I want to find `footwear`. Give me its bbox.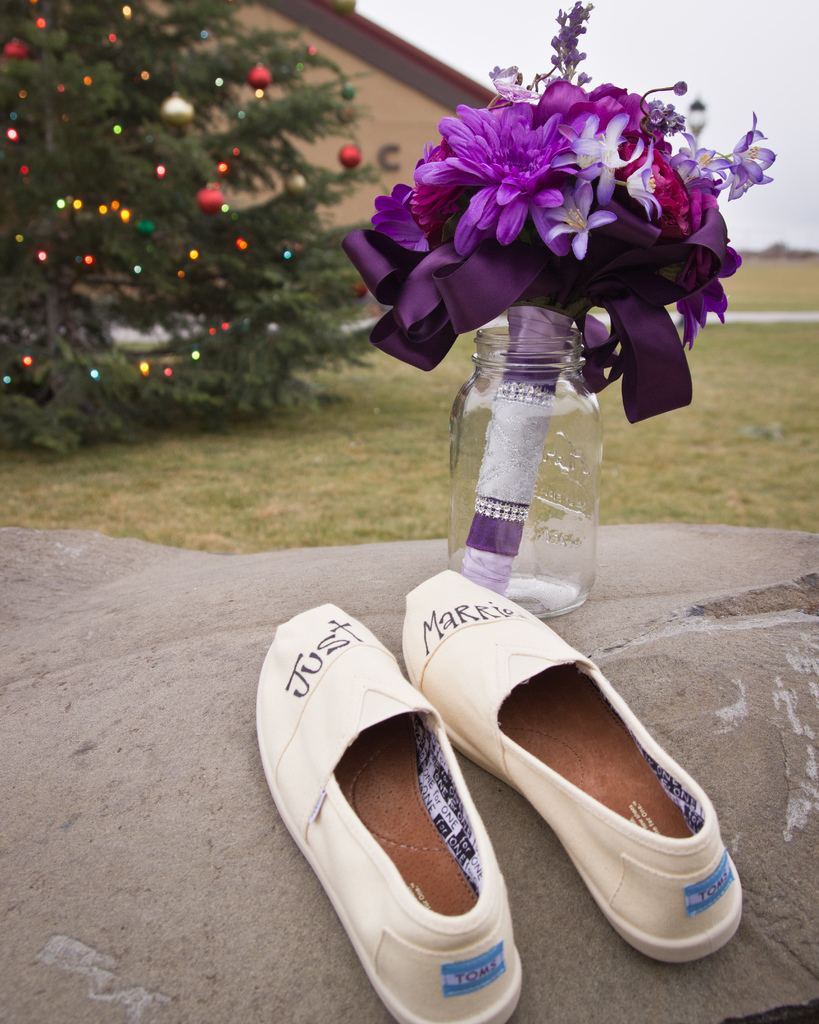
bbox(410, 592, 744, 983).
